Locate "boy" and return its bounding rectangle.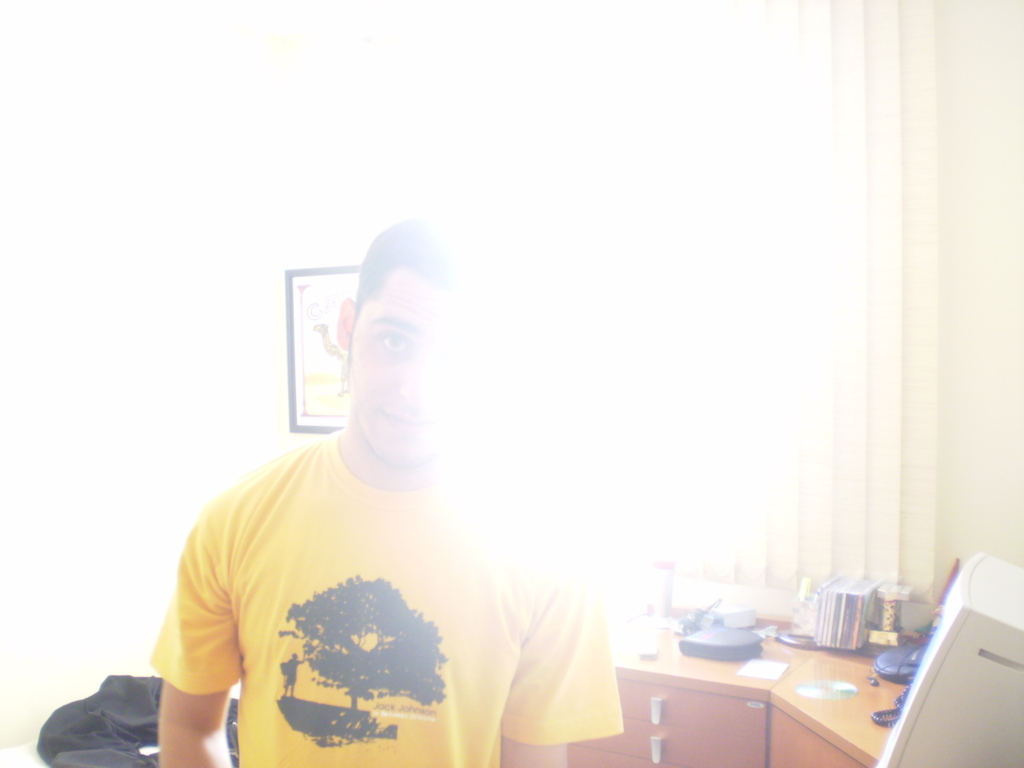
Rect(148, 220, 624, 767).
